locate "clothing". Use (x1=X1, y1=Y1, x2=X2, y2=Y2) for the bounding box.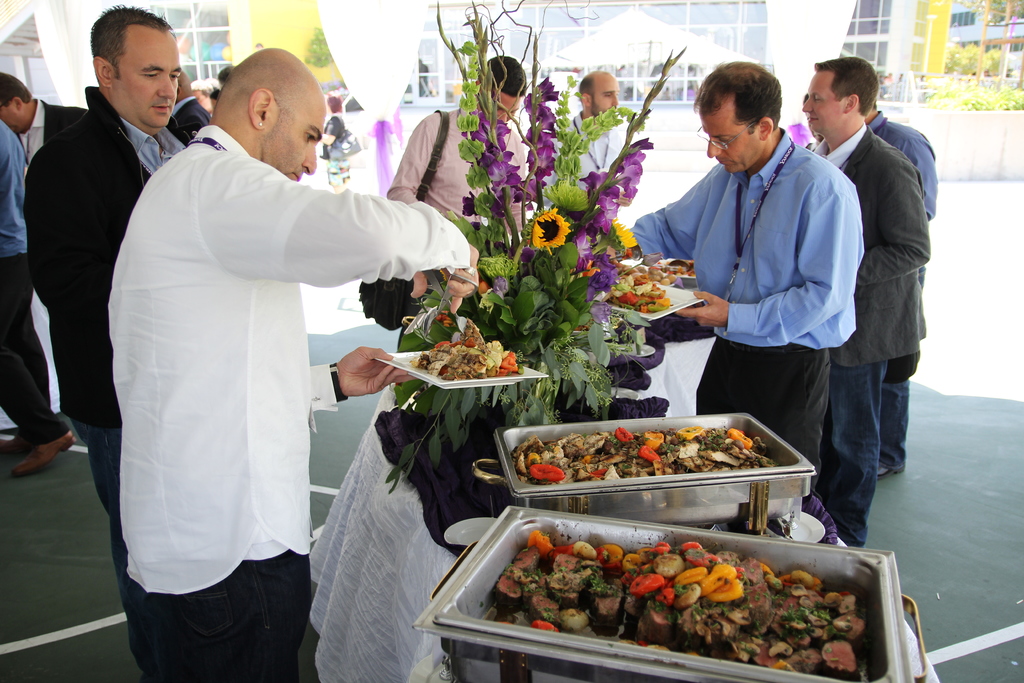
(x1=25, y1=77, x2=180, y2=580).
